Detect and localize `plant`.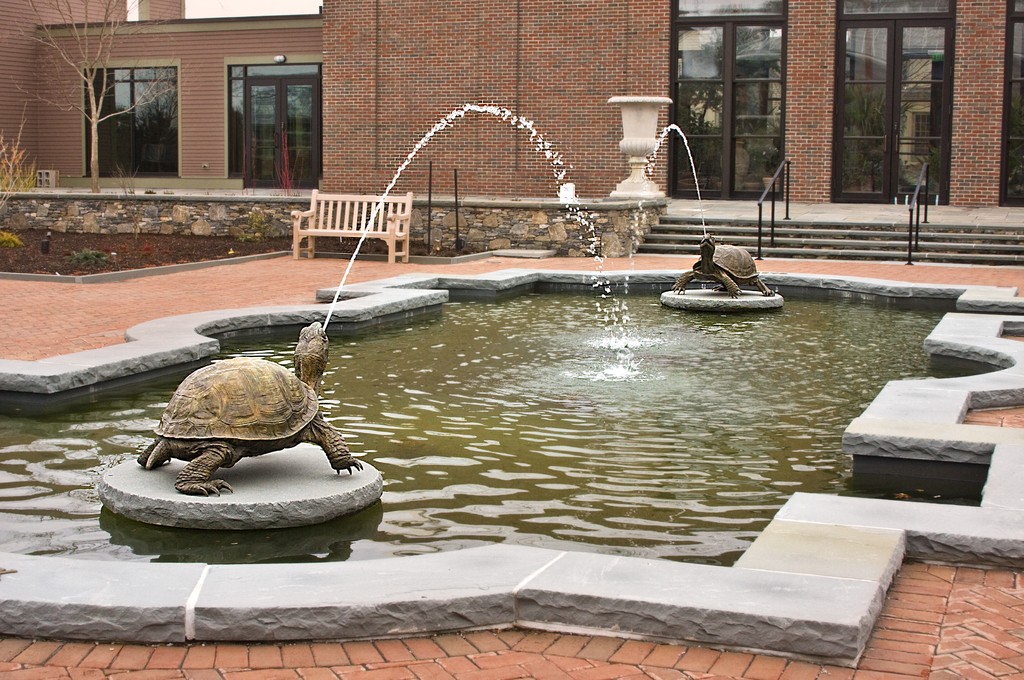
Localized at select_region(229, 223, 250, 240).
